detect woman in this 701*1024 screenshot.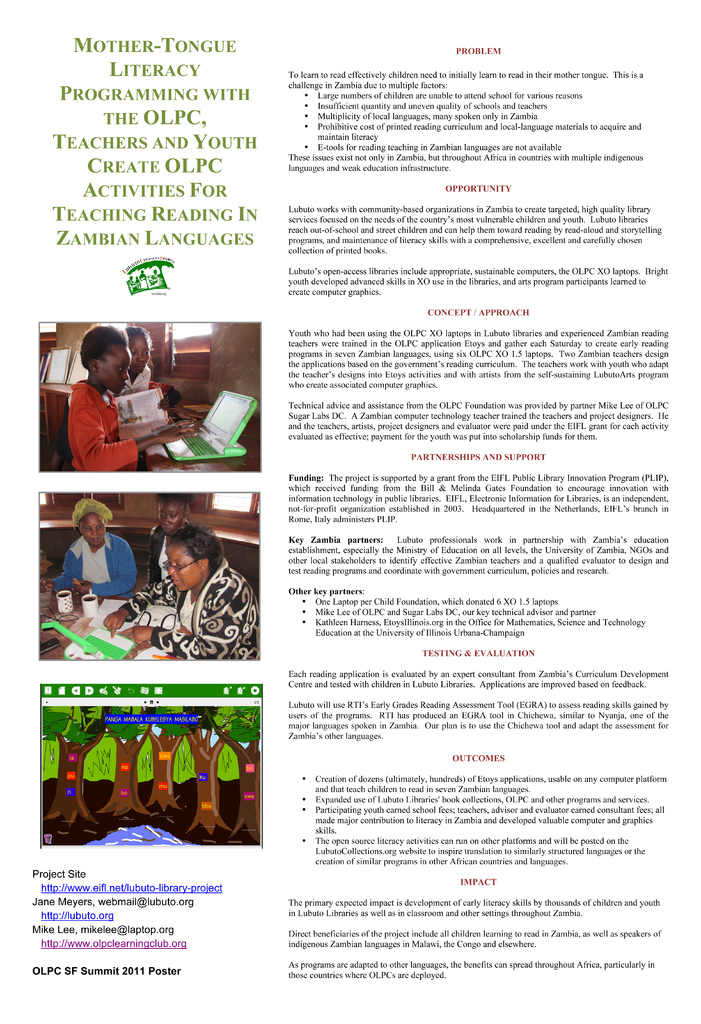
Detection: pyautogui.locateOnScreen(42, 496, 133, 600).
